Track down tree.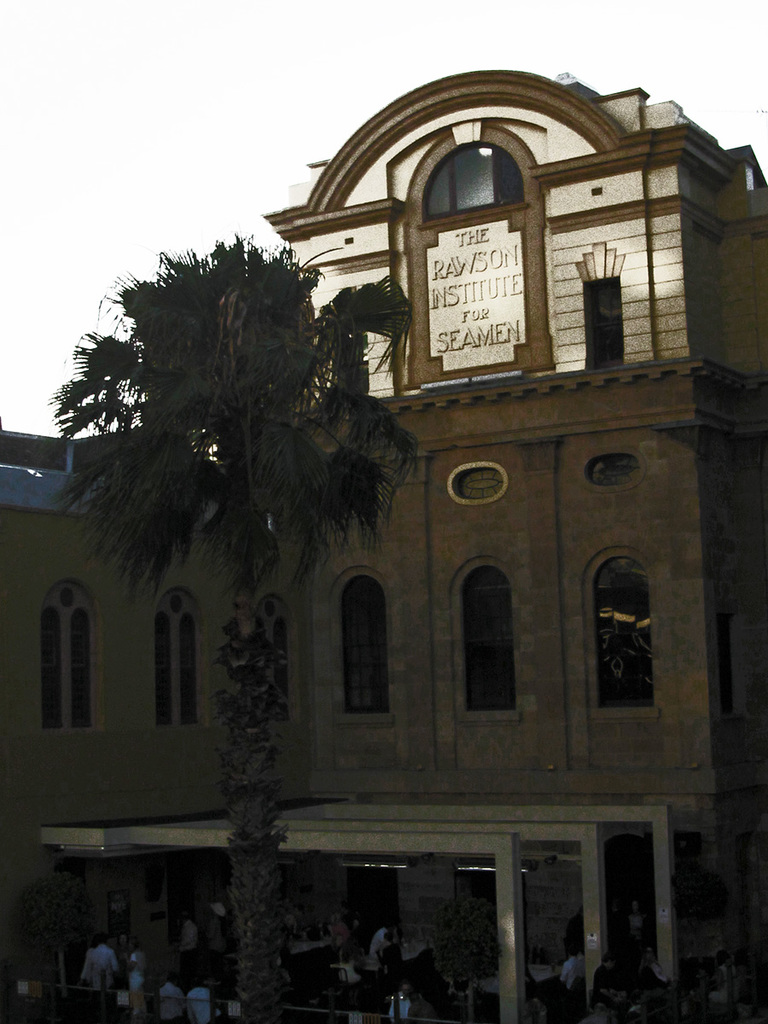
Tracked to crop(41, 225, 415, 1023).
